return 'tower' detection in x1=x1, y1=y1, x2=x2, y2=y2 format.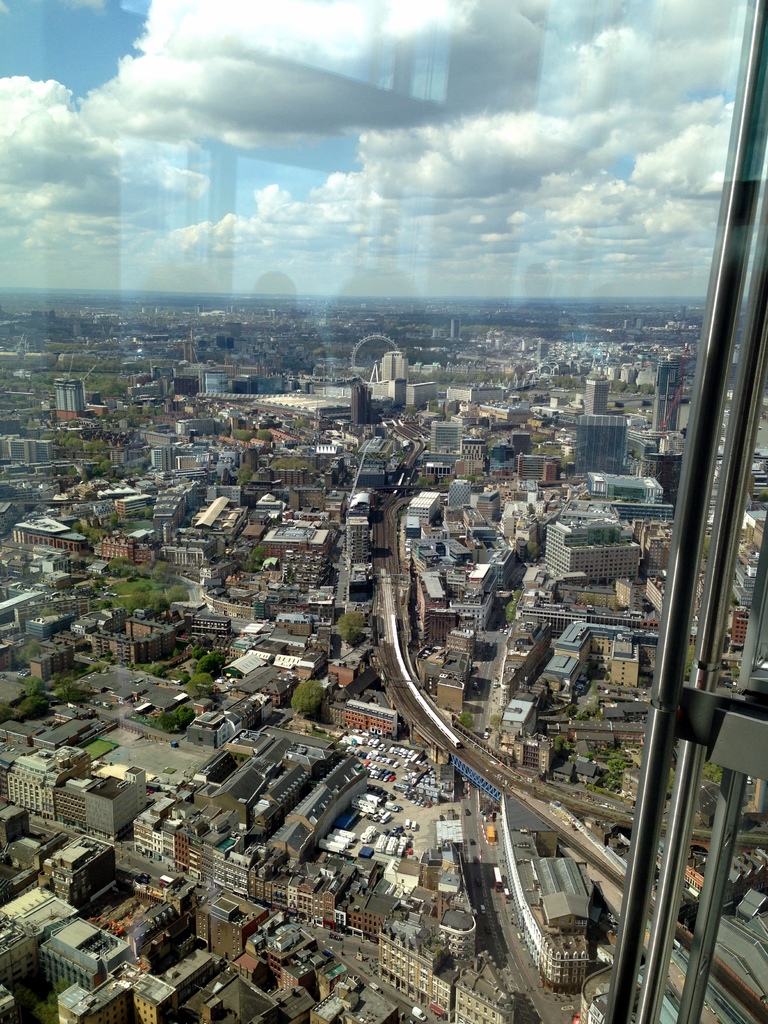
x1=52, y1=378, x2=88, y2=429.
